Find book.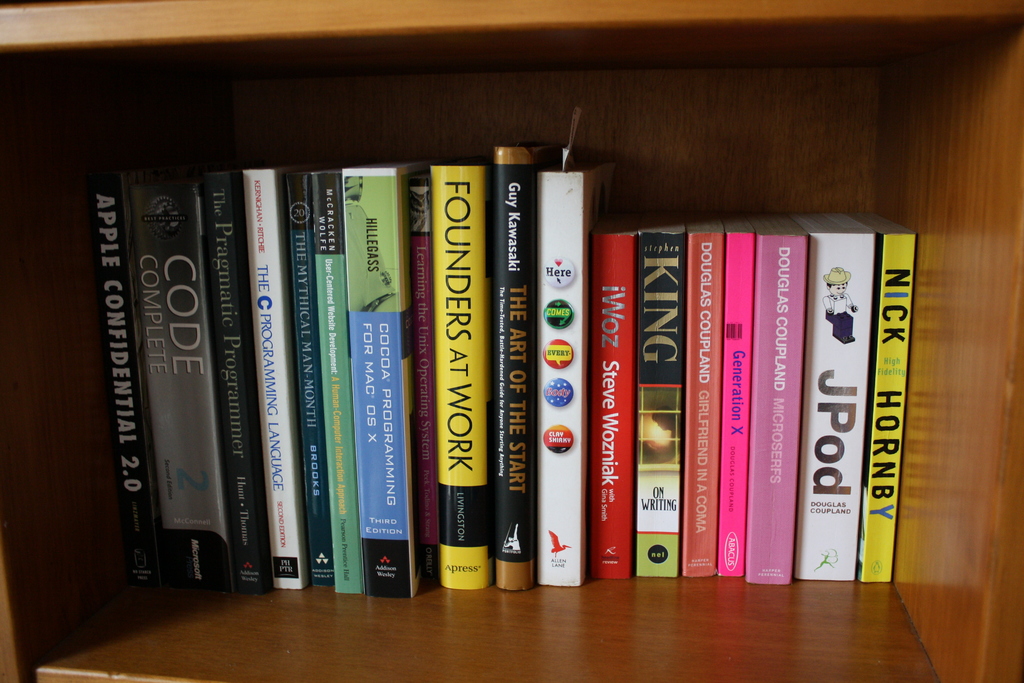
l=787, t=213, r=875, b=575.
